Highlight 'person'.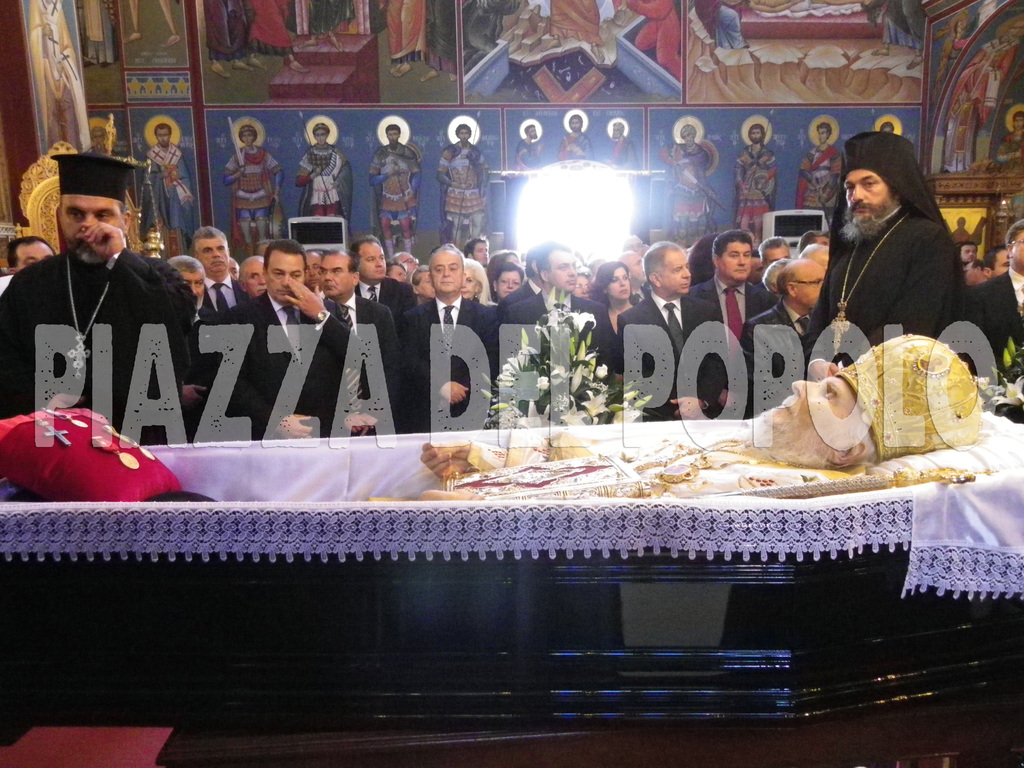
Highlighted region: (202, 0, 253, 83).
